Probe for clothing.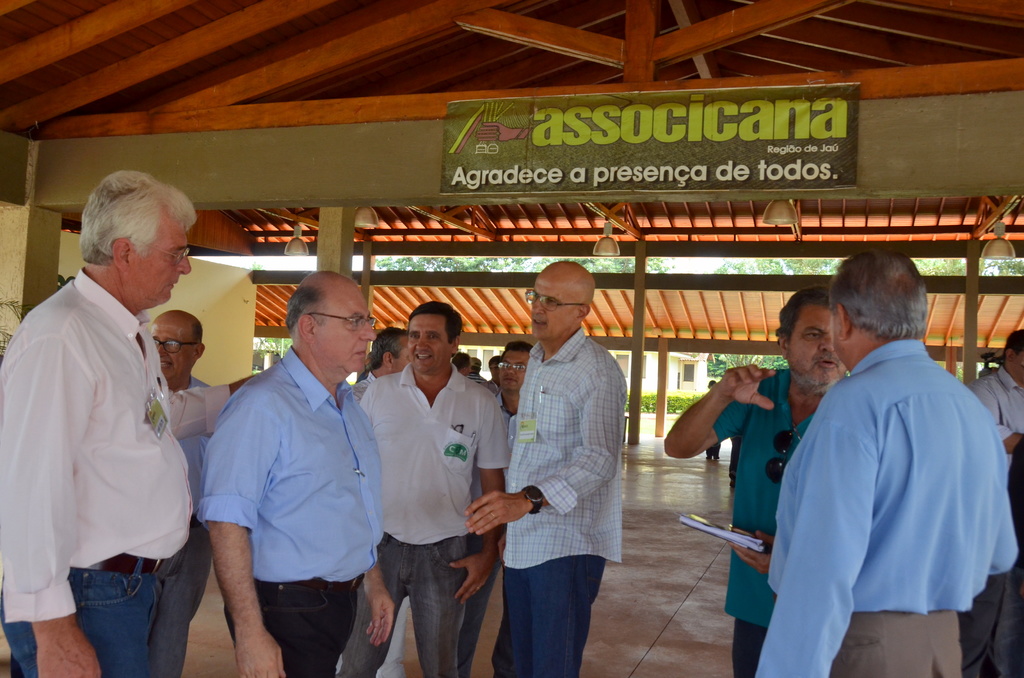
Probe result: box=[492, 326, 621, 677].
